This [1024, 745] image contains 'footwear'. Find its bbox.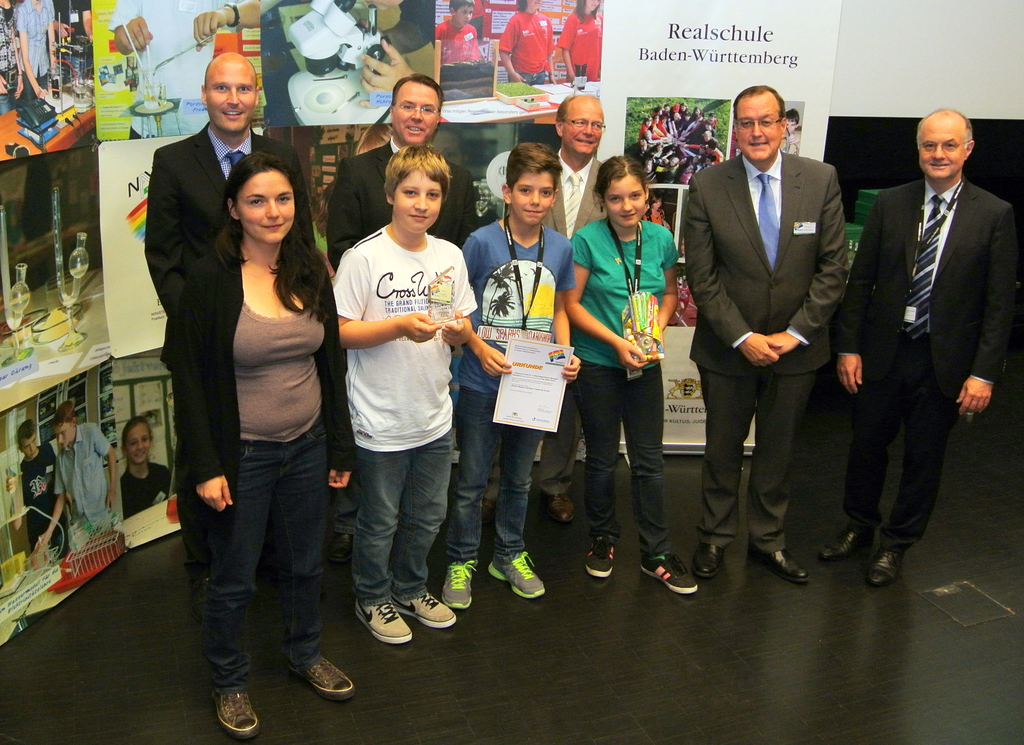
813/530/859/562.
